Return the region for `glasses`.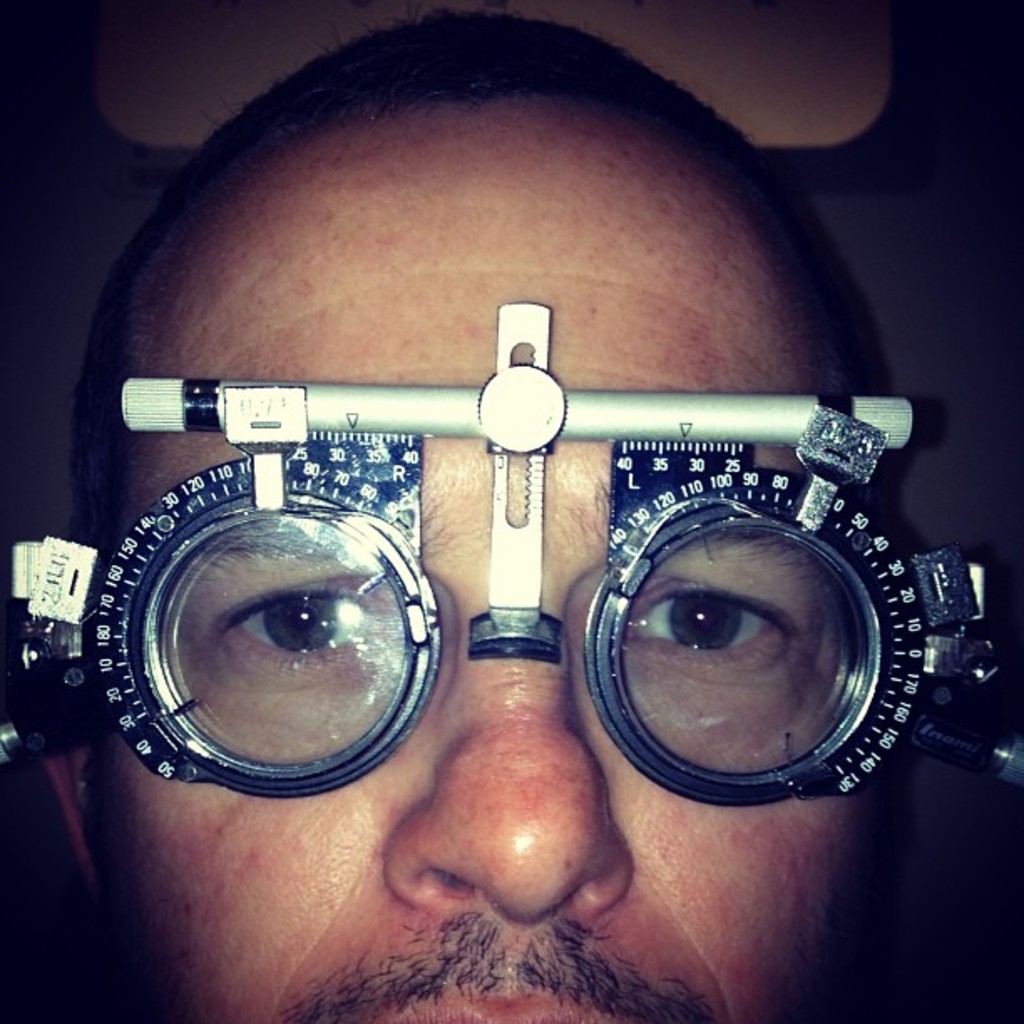
[x1=49, y1=497, x2=964, y2=818].
